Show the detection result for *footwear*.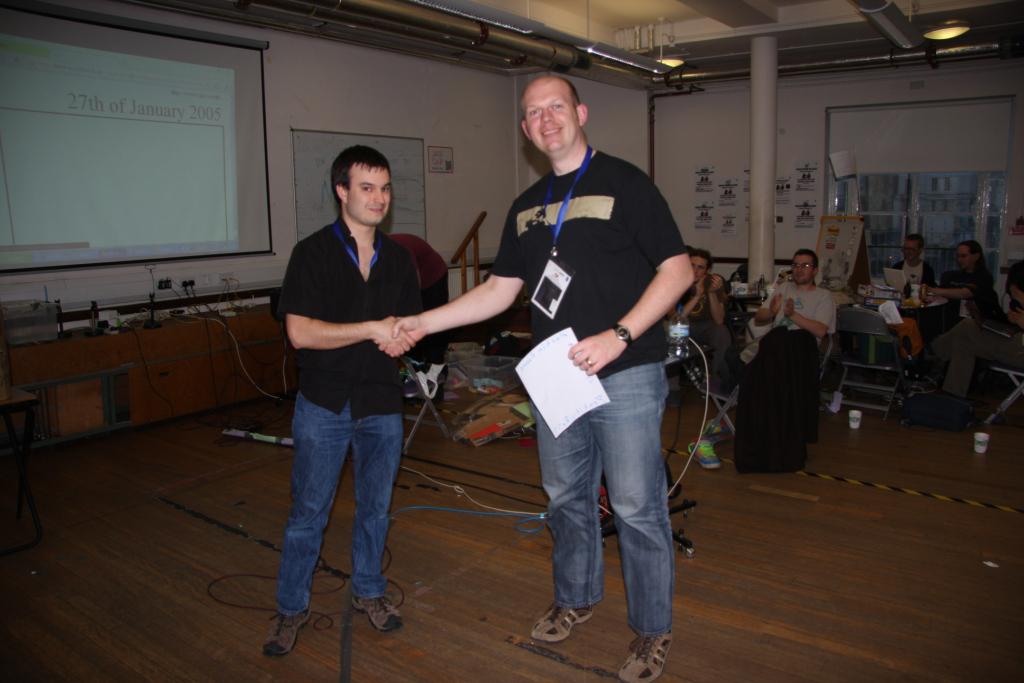
box(701, 416, 725, 435).
